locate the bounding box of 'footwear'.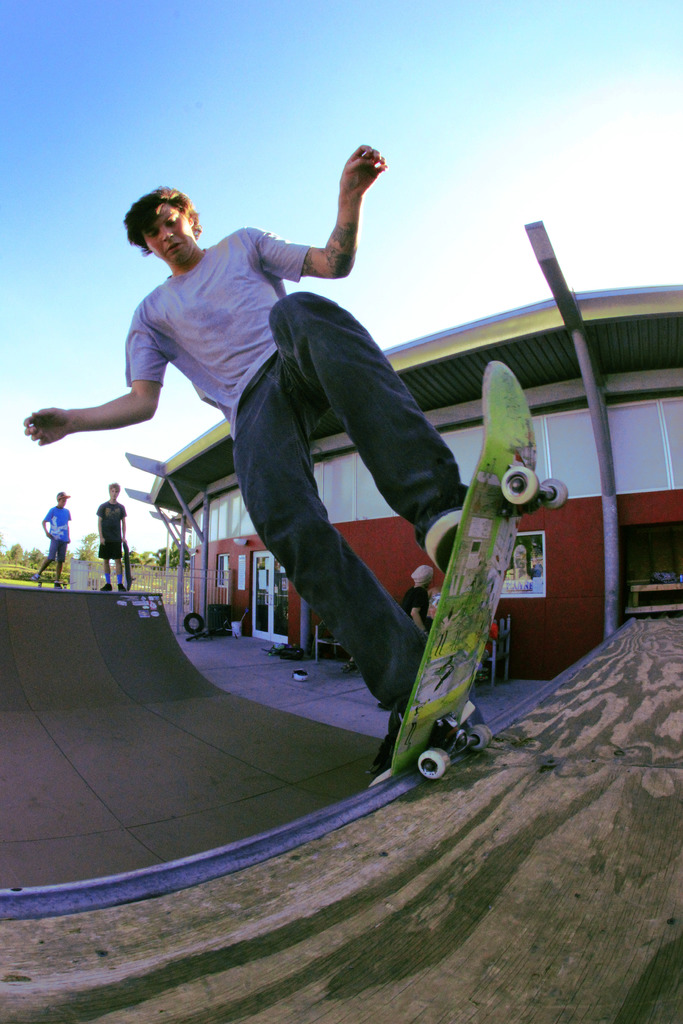
Bounding box: [33,573,40,582].
